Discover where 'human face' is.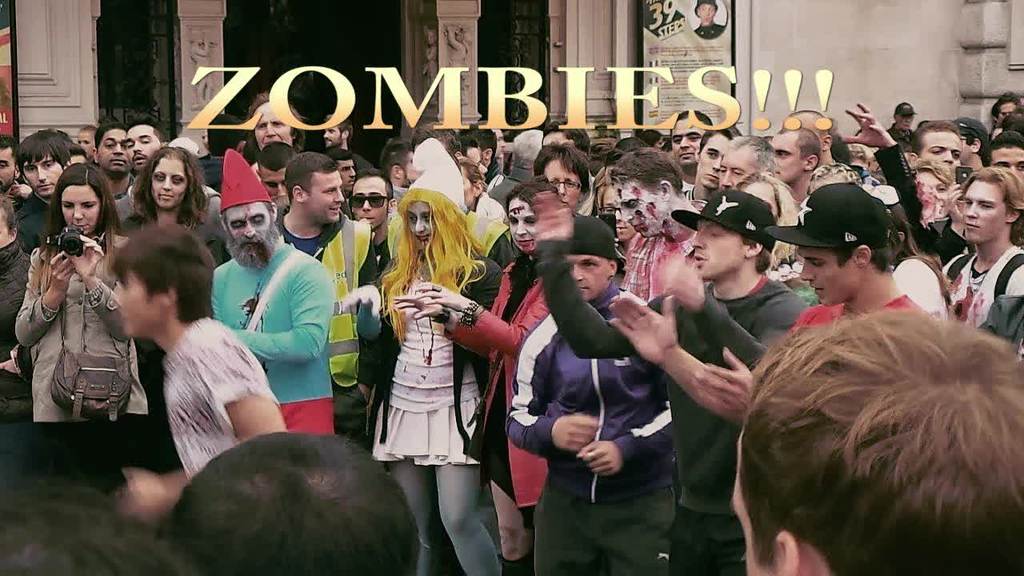
Discovered at box=[794, 250, 864, 307].
